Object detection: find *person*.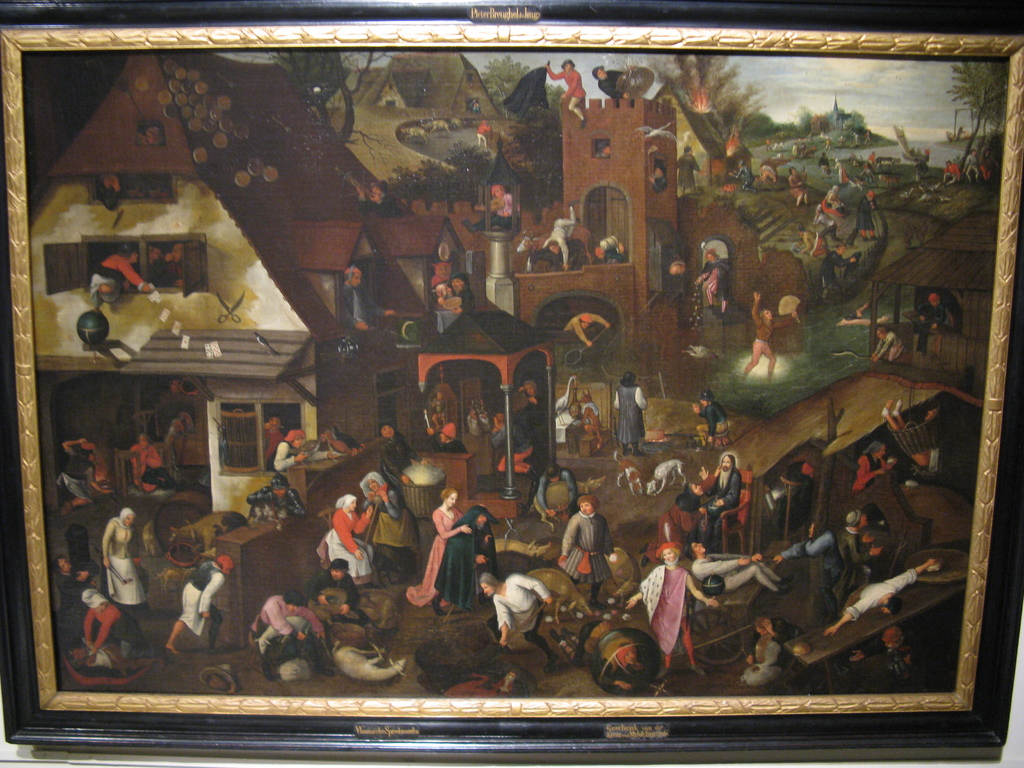
557 493 612 611.
